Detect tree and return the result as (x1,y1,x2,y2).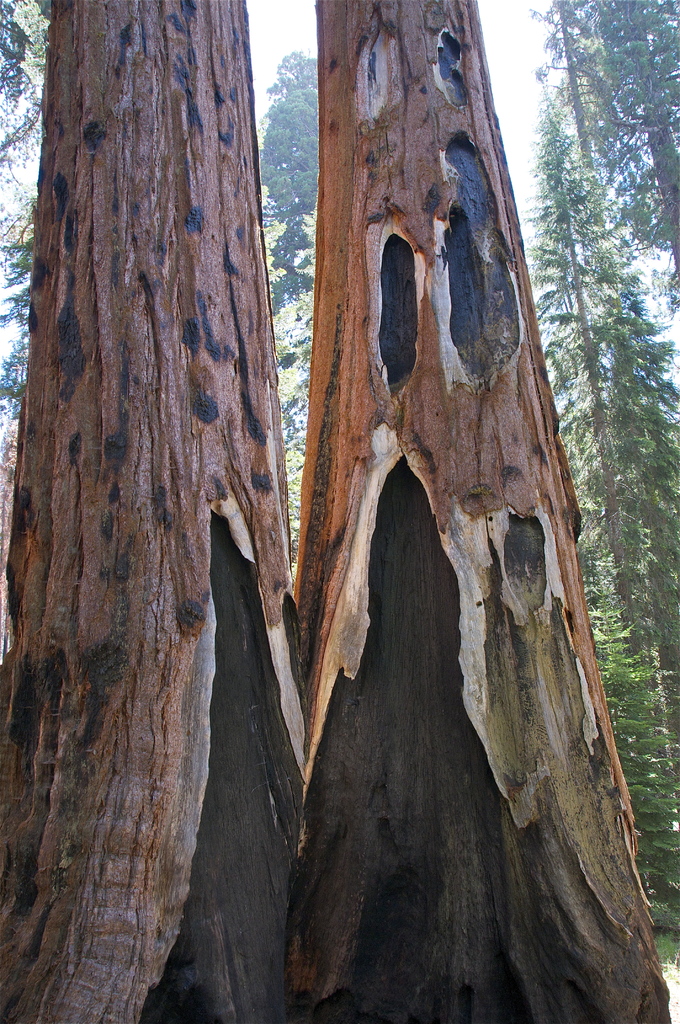
(0,0,287,1023).
